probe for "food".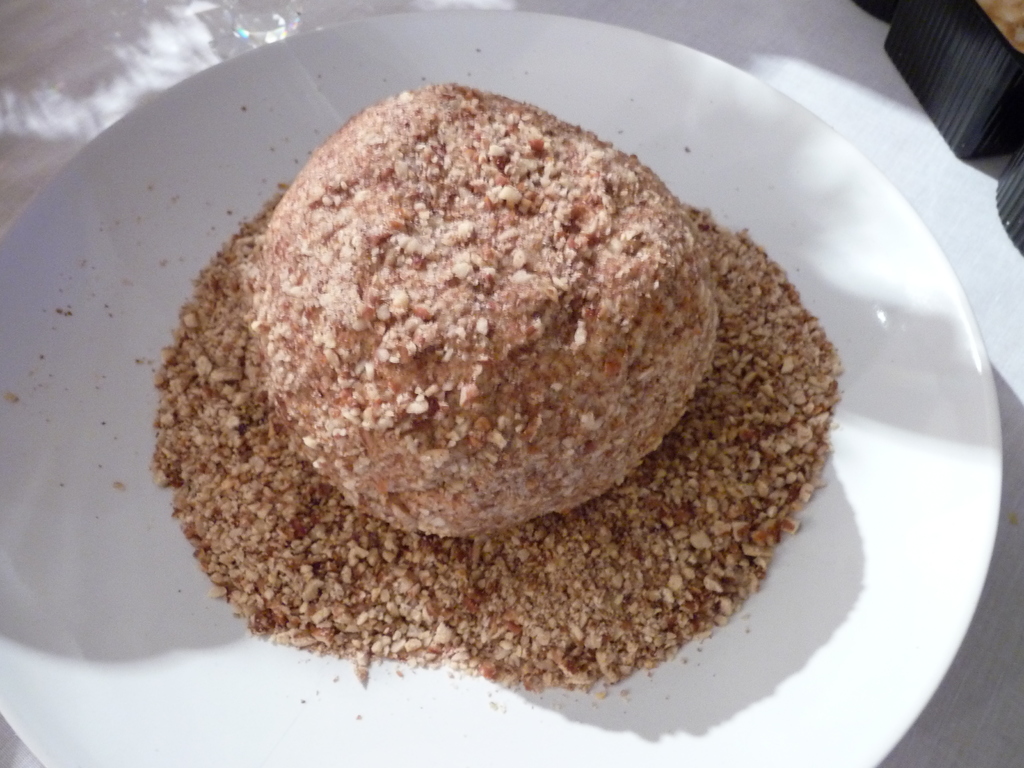
Probe result: bbox=[227, 103, 904, 681].
